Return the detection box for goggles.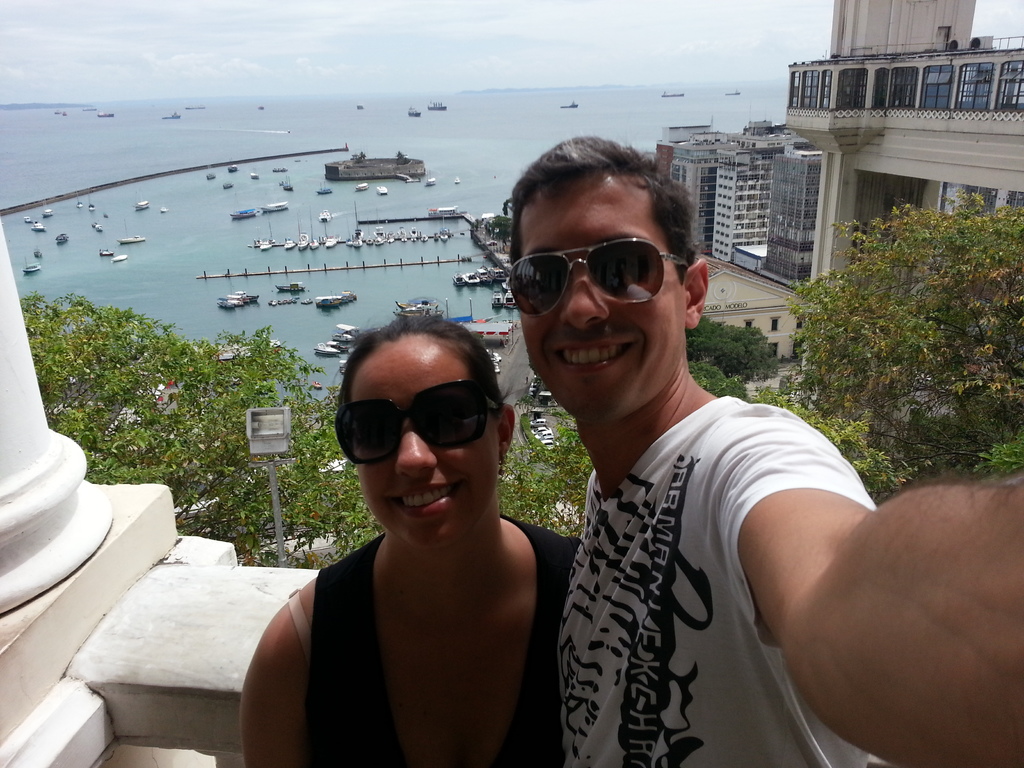
(504,216,689,316).
